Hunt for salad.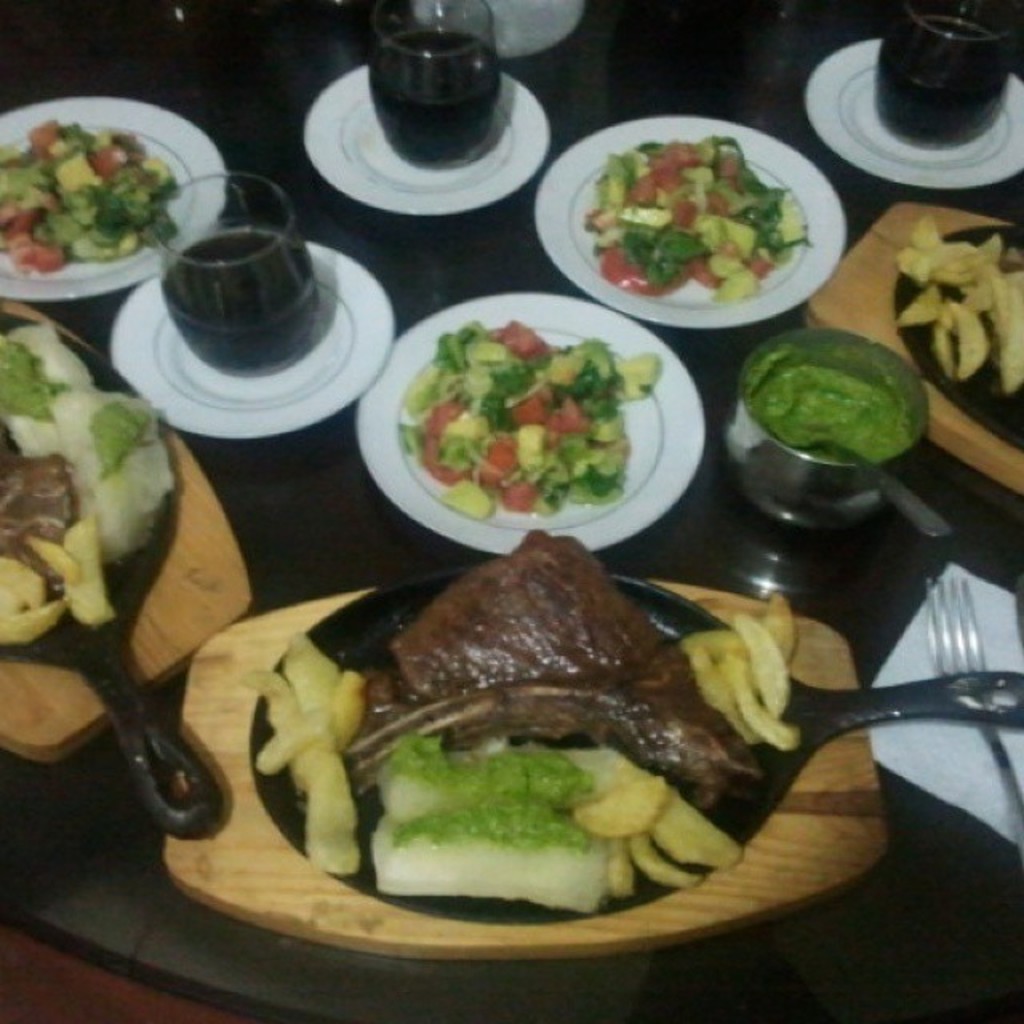
Hunted down at <box>368,286,677,546</box>.
